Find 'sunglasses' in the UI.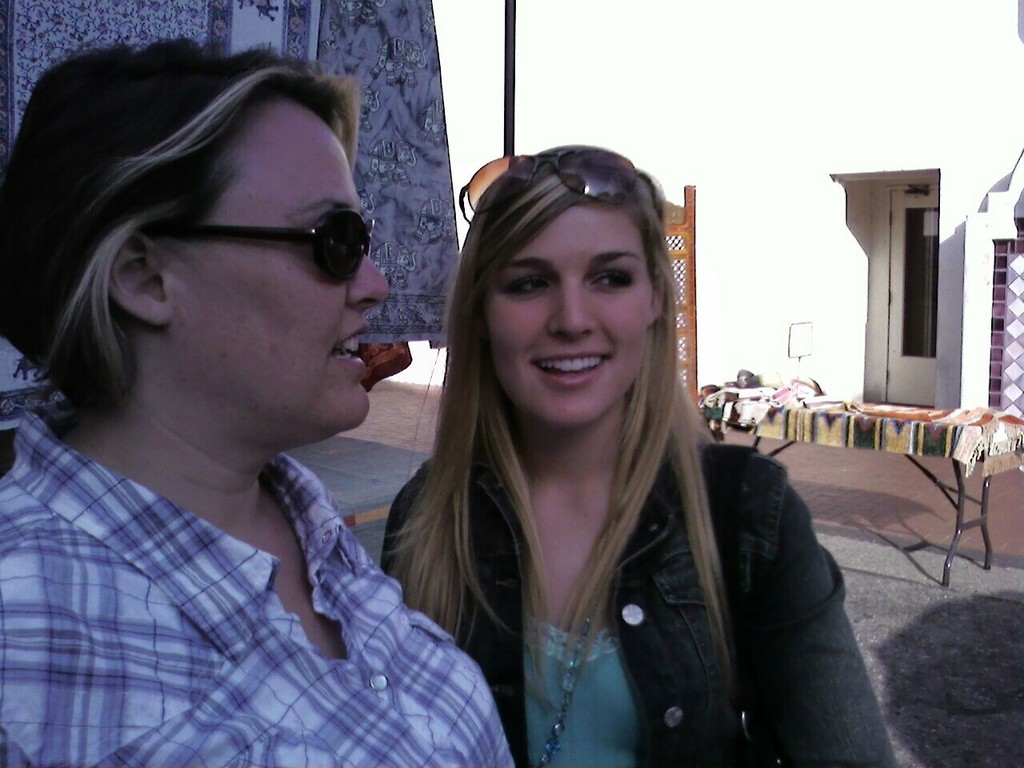
UI element at [455, 143, 662, 221].
